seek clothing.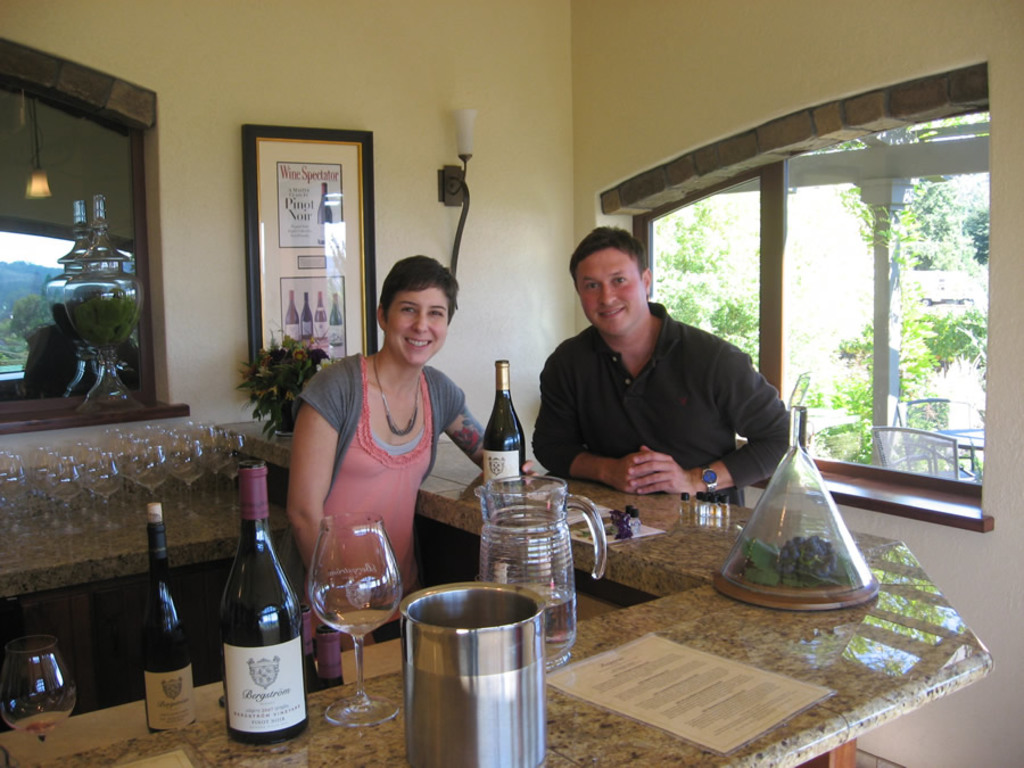
535, 294, 802, 501.
